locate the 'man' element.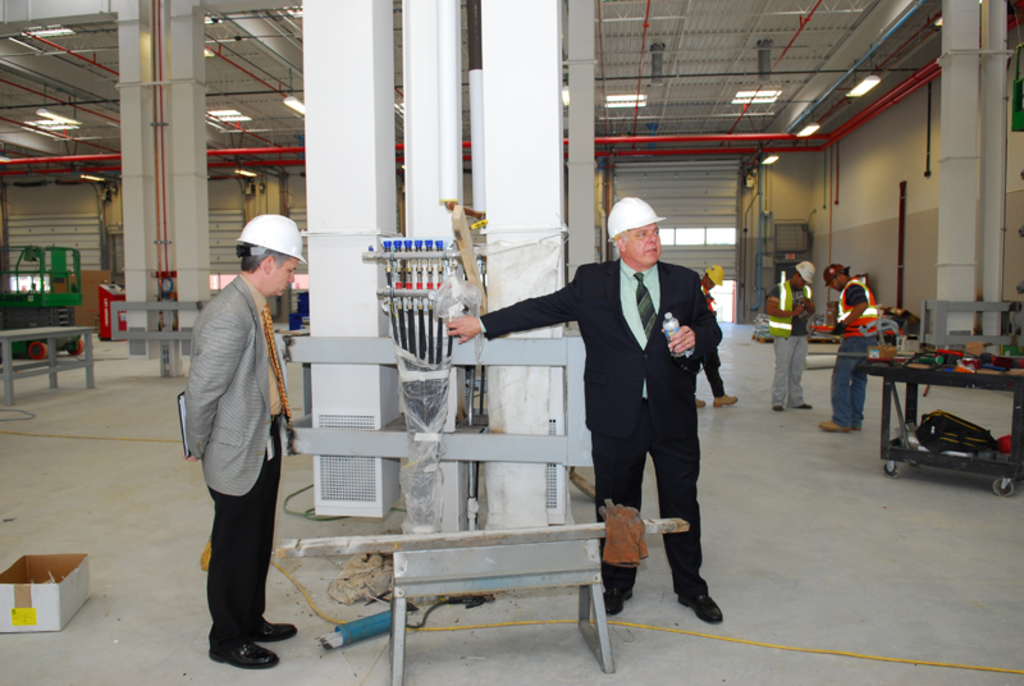
Element bbox: bbox=[765, 262, 812, 408].
